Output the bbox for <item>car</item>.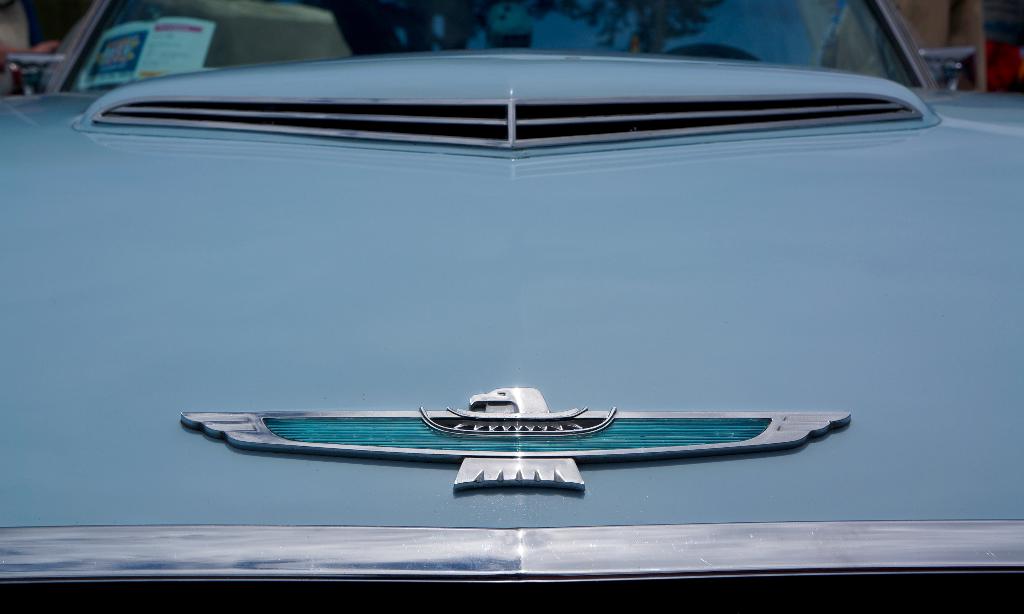
detection(0, 0, 1023, 613).
